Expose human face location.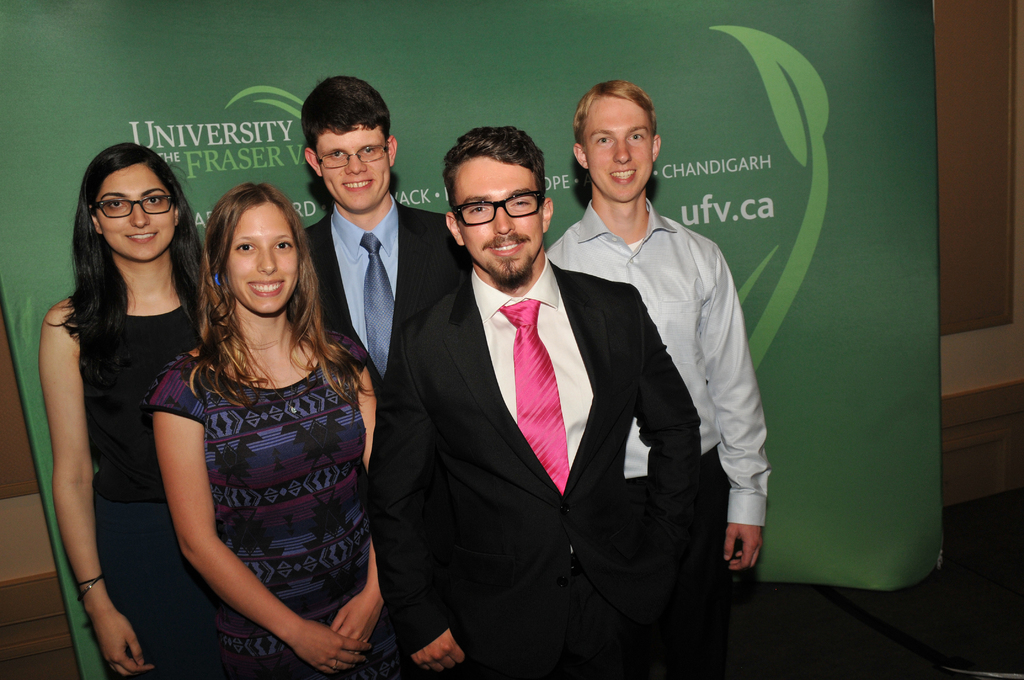
Exposed at left=316, top=127, right=394, bottom=224.
